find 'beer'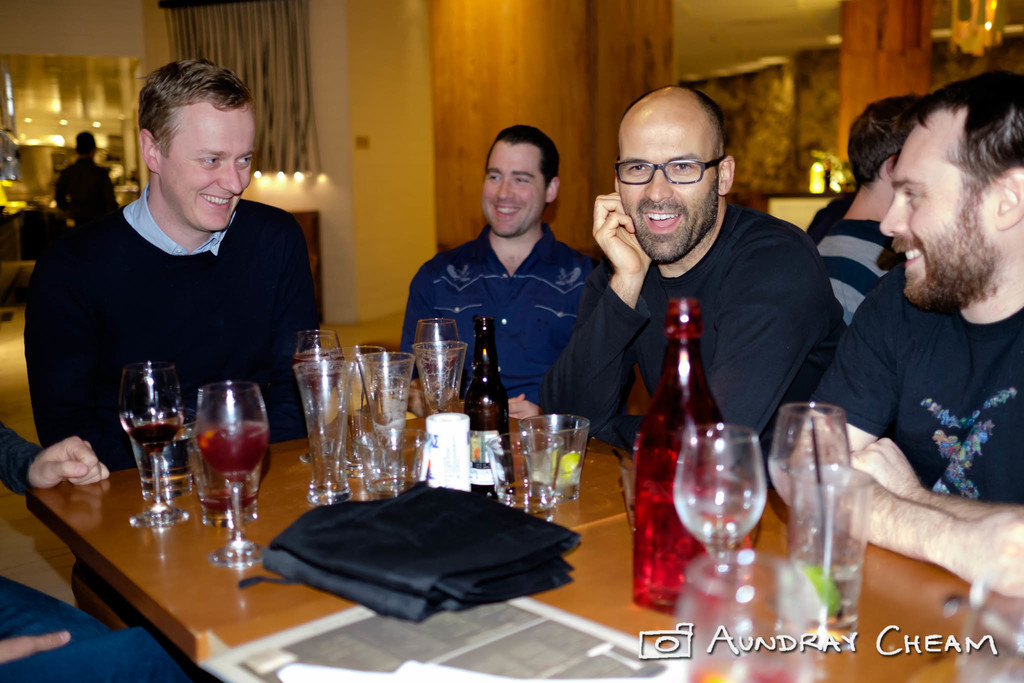
x1=298 y1=357 x2=359 y2=494
